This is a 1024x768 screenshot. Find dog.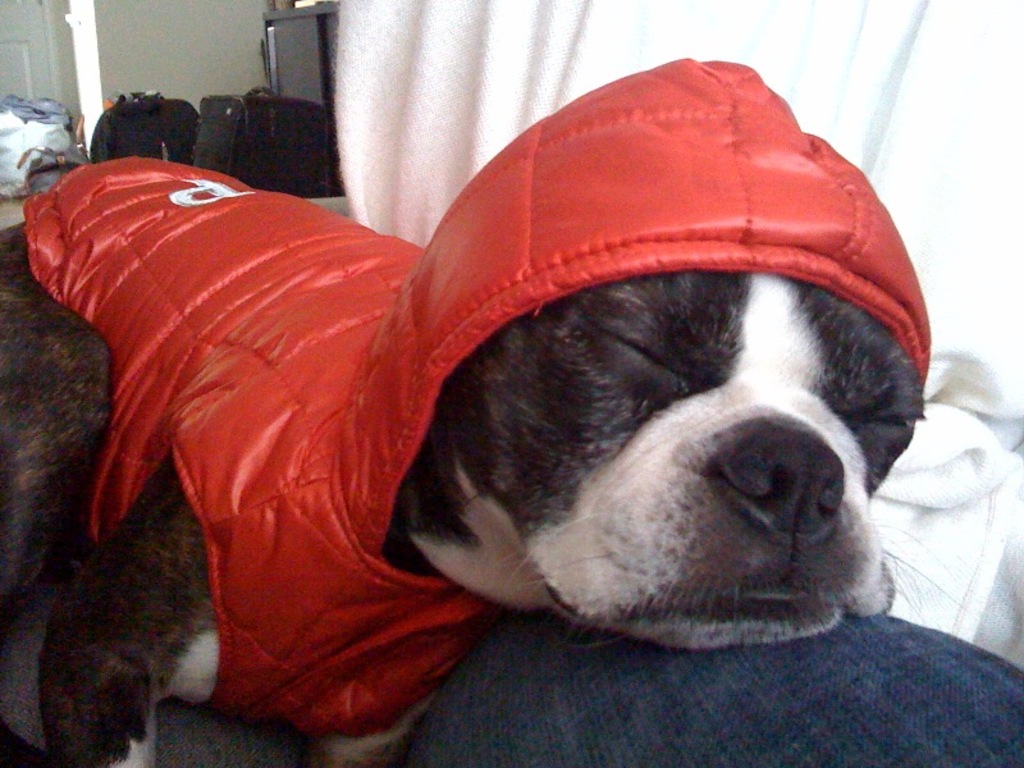
Bounding box: box(1, 60, 936, 767).
